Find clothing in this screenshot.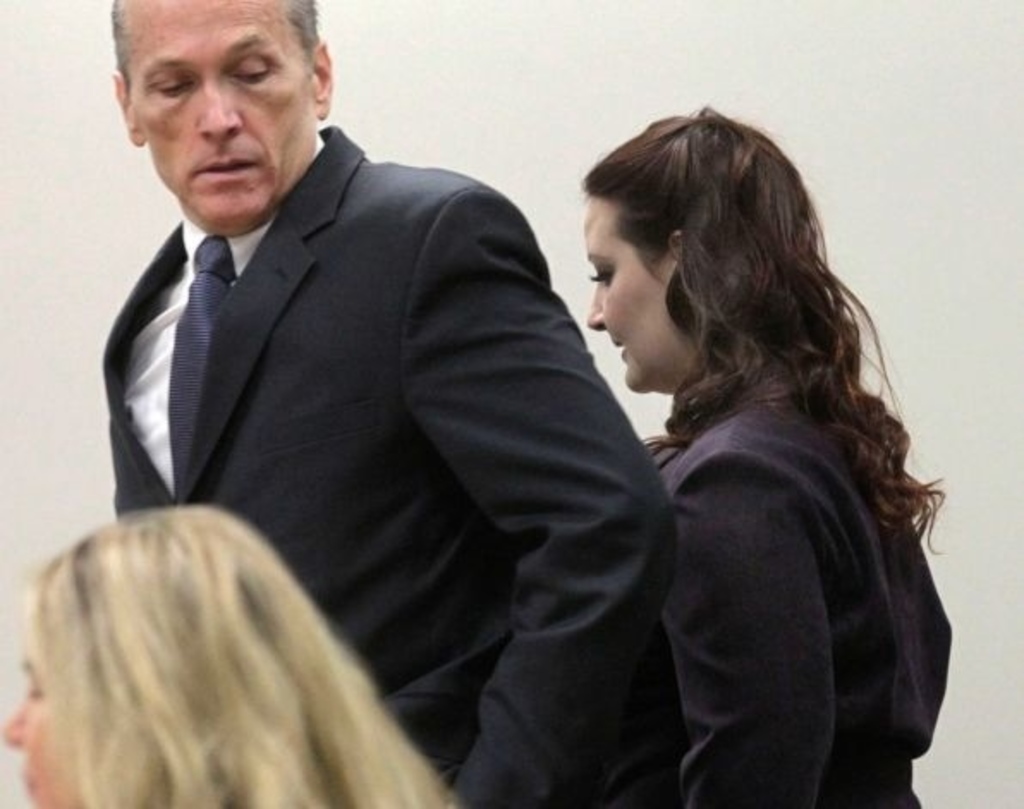
The bounding box for clothing is <region>72, 105, 668, 757</region>.
